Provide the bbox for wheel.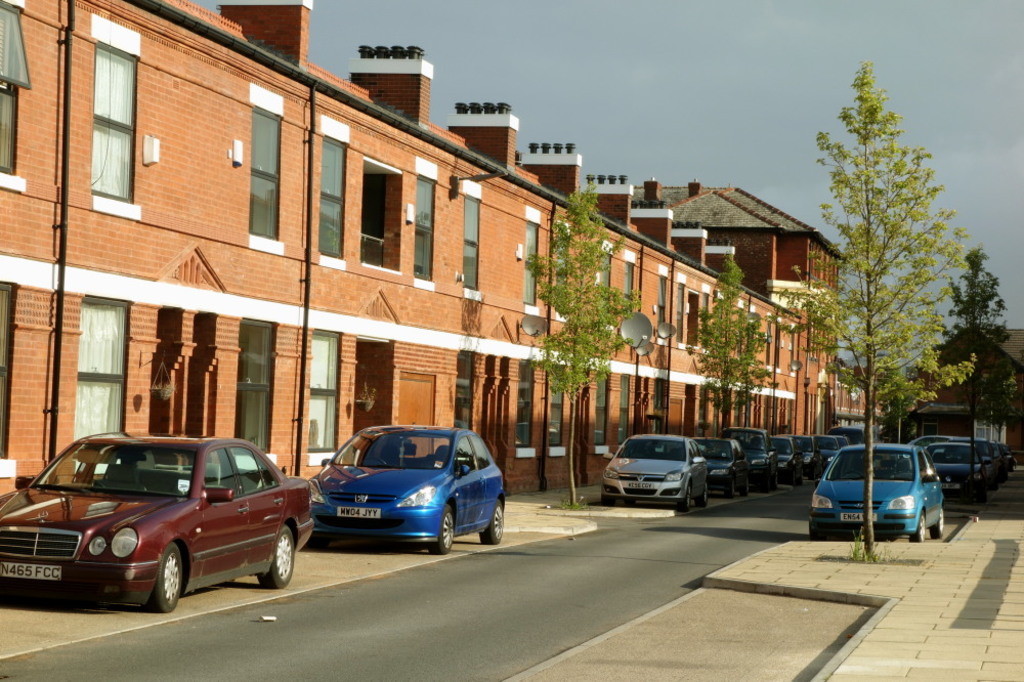
BBox(908, 515, 927, 540).
